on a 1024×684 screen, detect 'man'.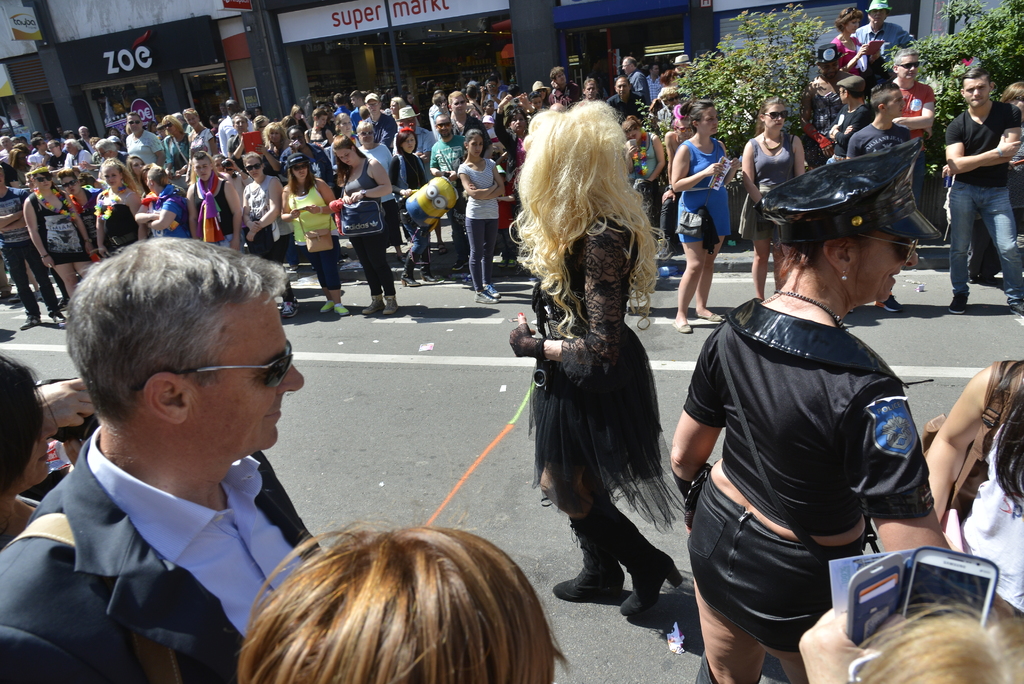
left=442, top=95, right=483, bottom=148.
